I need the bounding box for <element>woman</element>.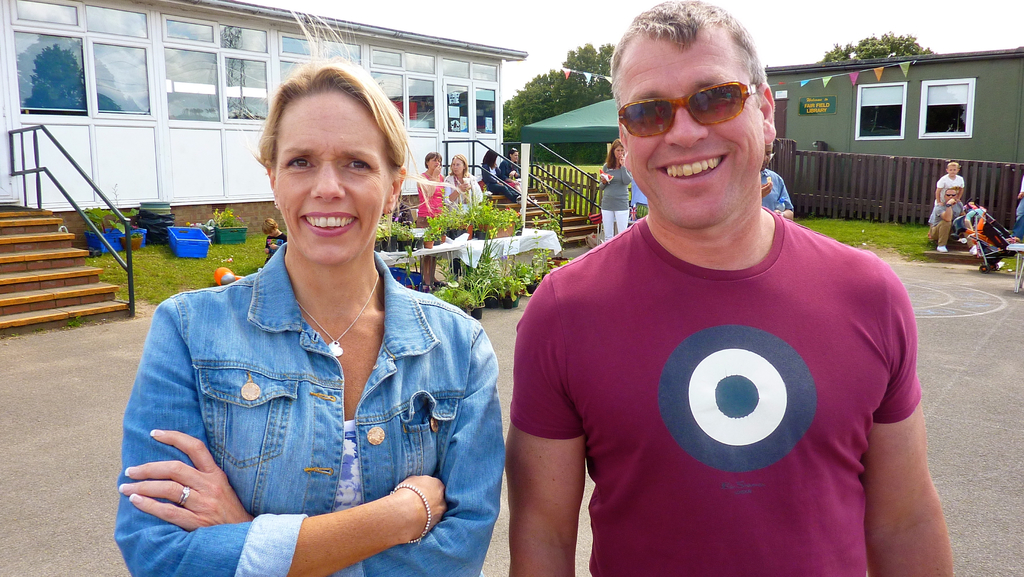
Here it is: 595,136,637,243.
